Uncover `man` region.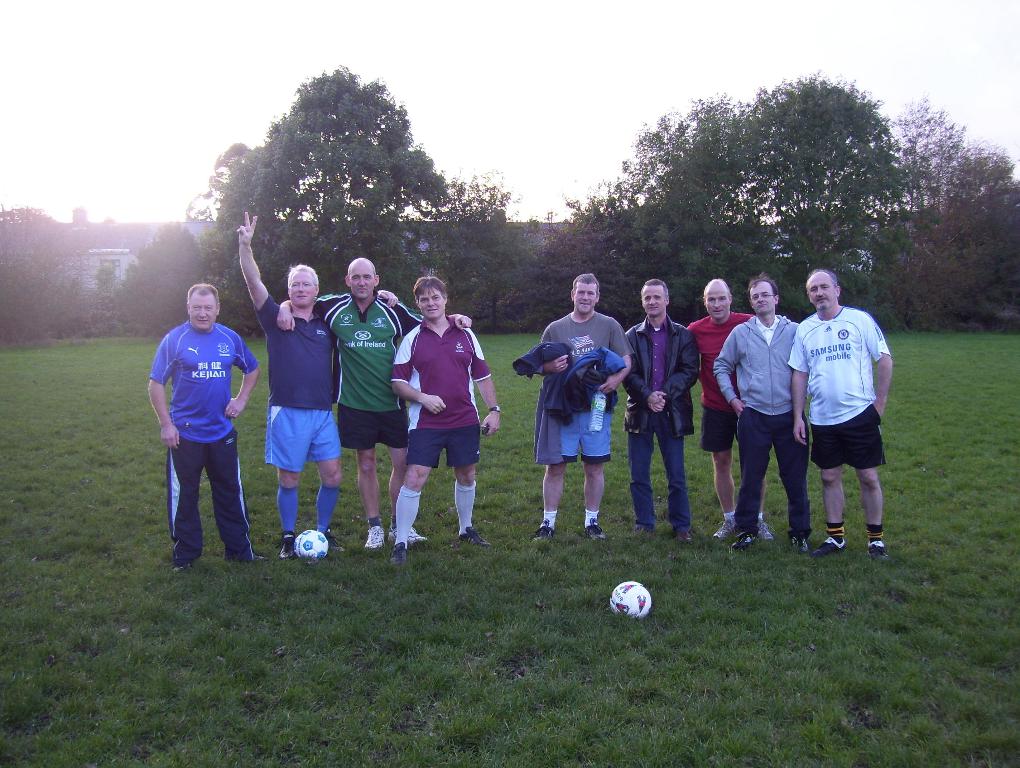
Uncovered: BBox(236, 209, 398, 559).
